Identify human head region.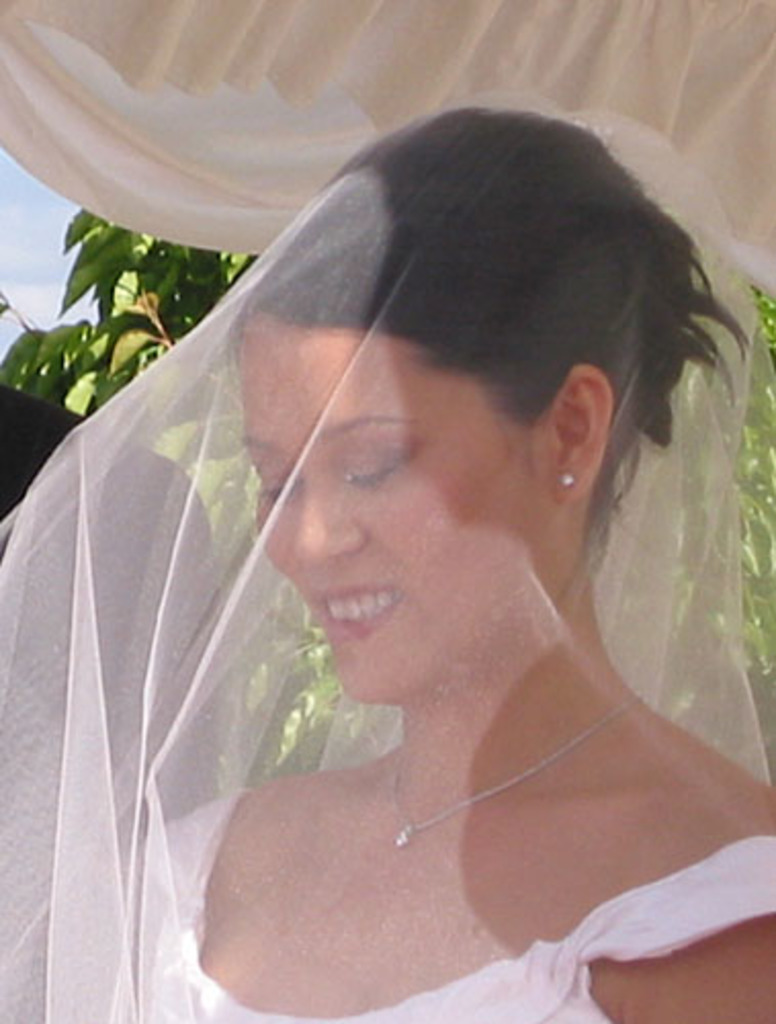
Region: (203, 123, 682, 627).
